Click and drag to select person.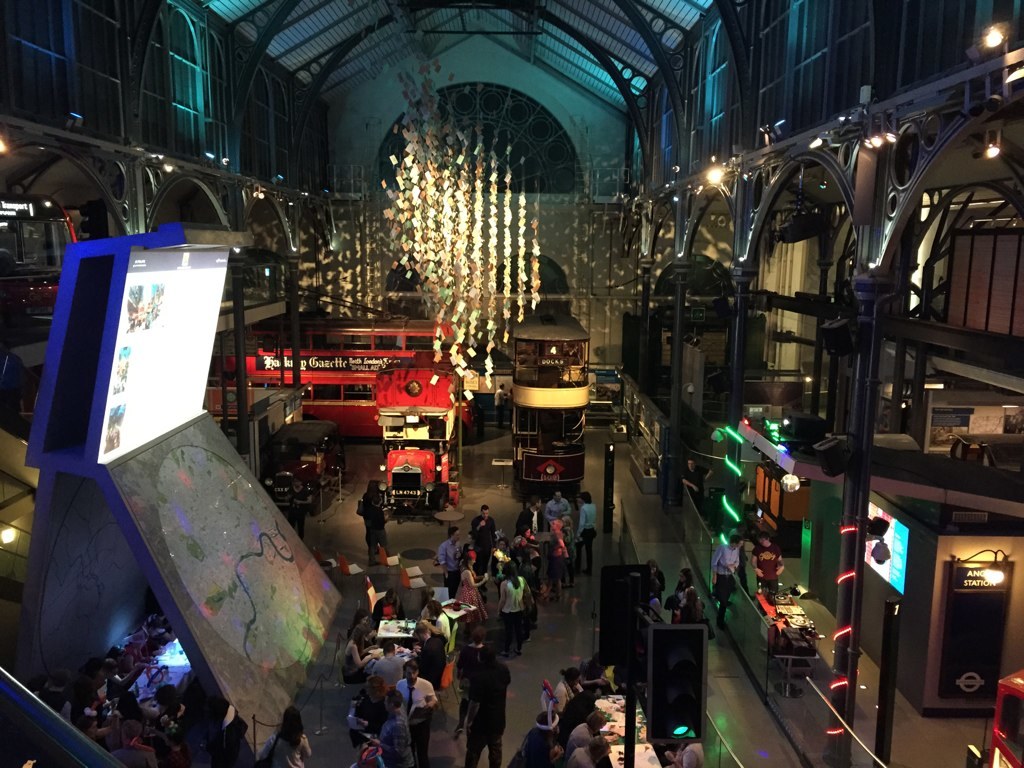
Selection: [565,717,595,746].
